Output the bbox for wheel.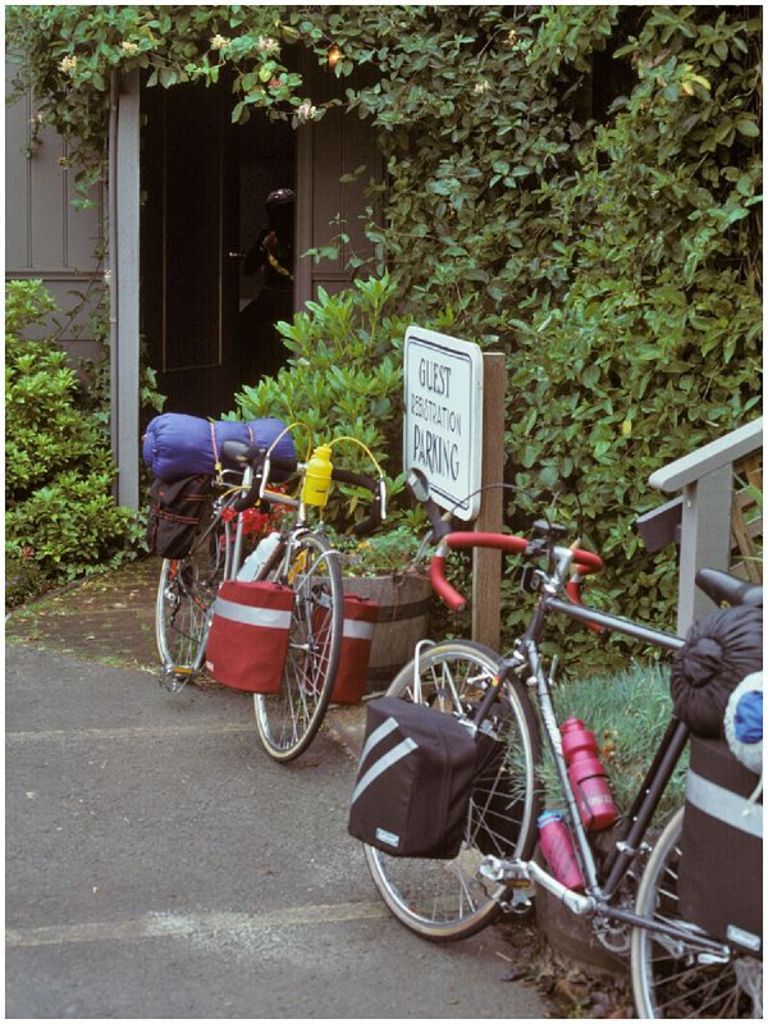
[255,538,339,762].
